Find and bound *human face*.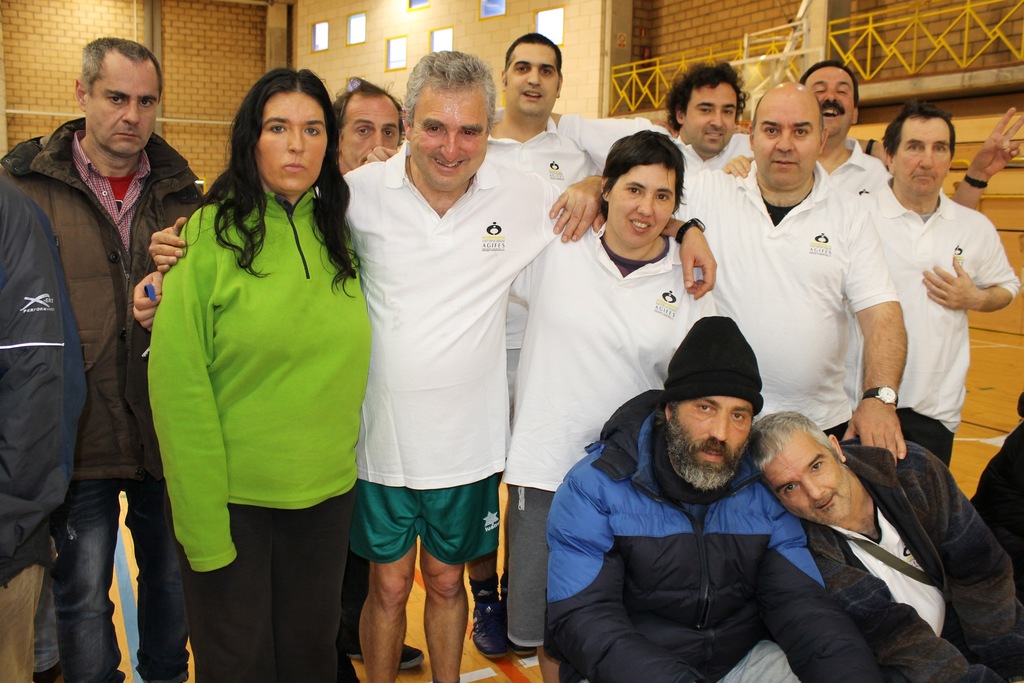
Bound: {"x1": 512, "y1": 42, "x2": 564, "y2": 118}.
